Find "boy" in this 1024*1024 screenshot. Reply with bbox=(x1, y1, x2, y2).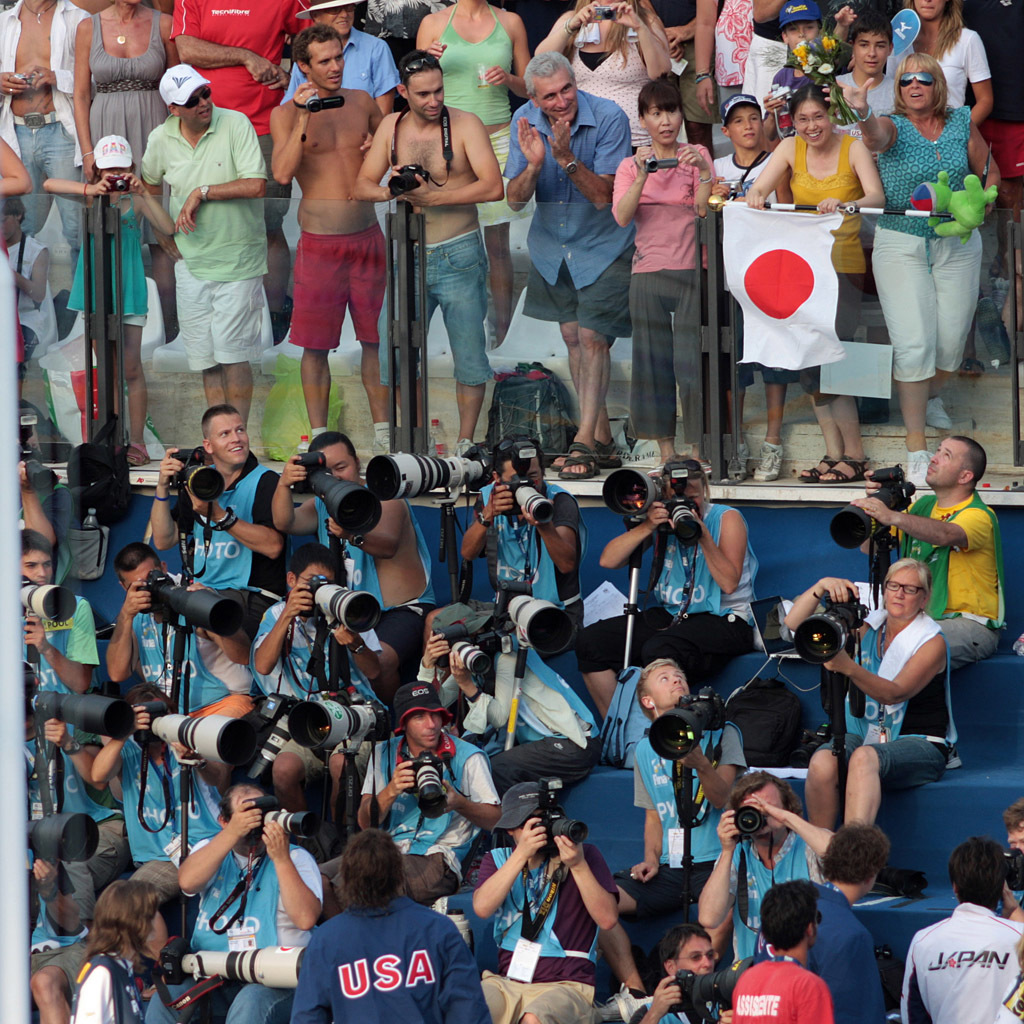
bbox=(813, 8, 901, 426).
